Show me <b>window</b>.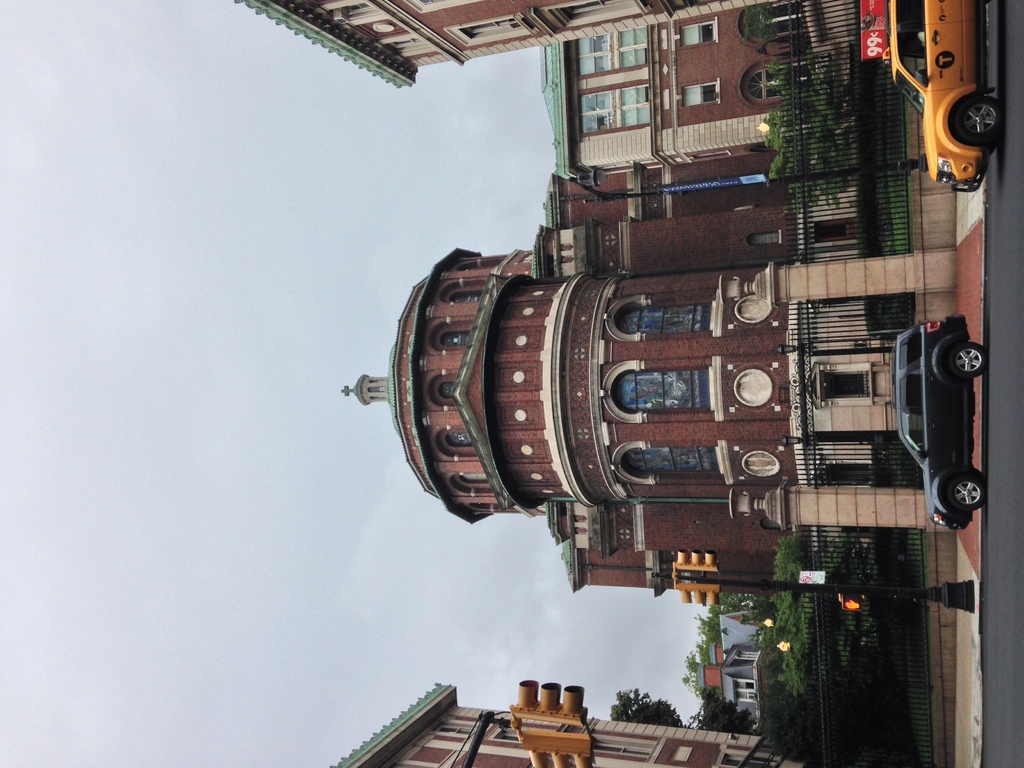
<b>window</b> is here: l=429, t=378, r=456, b=415.
